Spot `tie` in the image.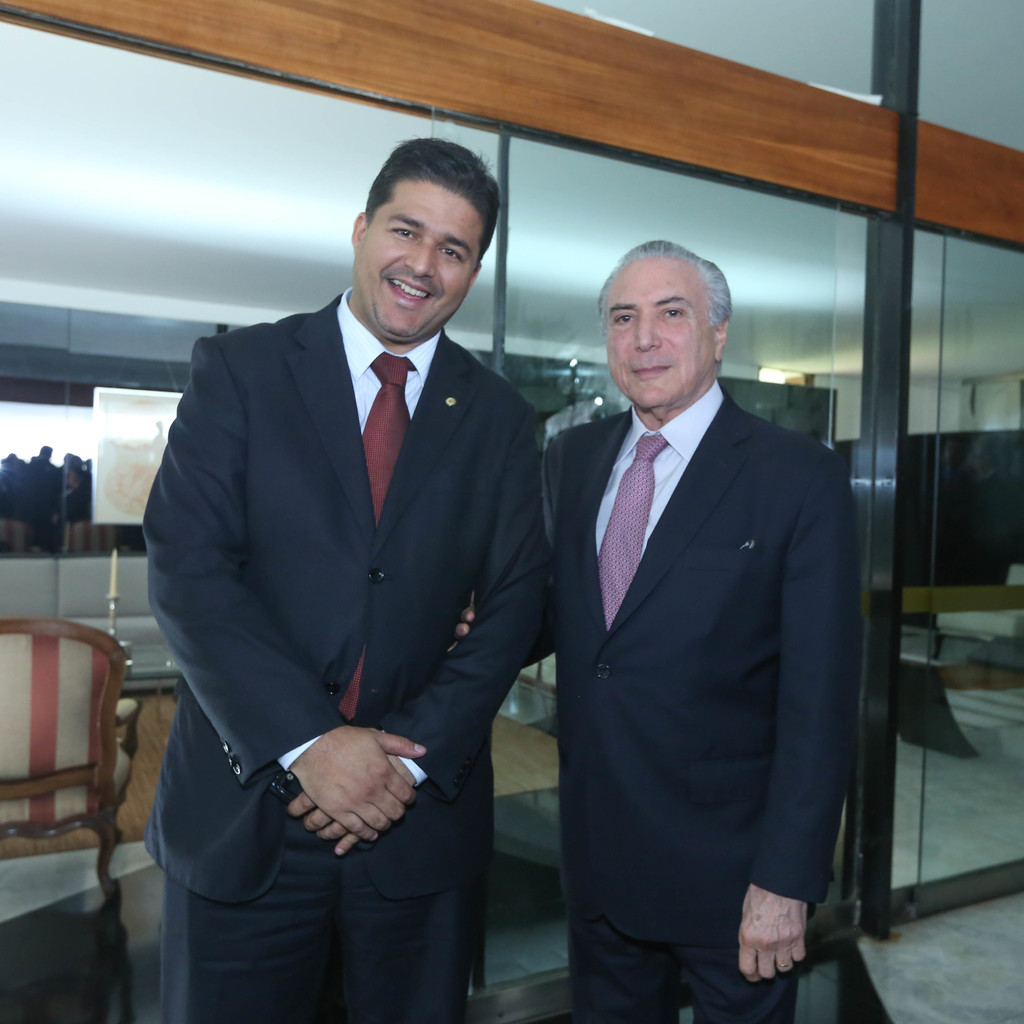
`tie` found at region(595, 433, 671, 628).
